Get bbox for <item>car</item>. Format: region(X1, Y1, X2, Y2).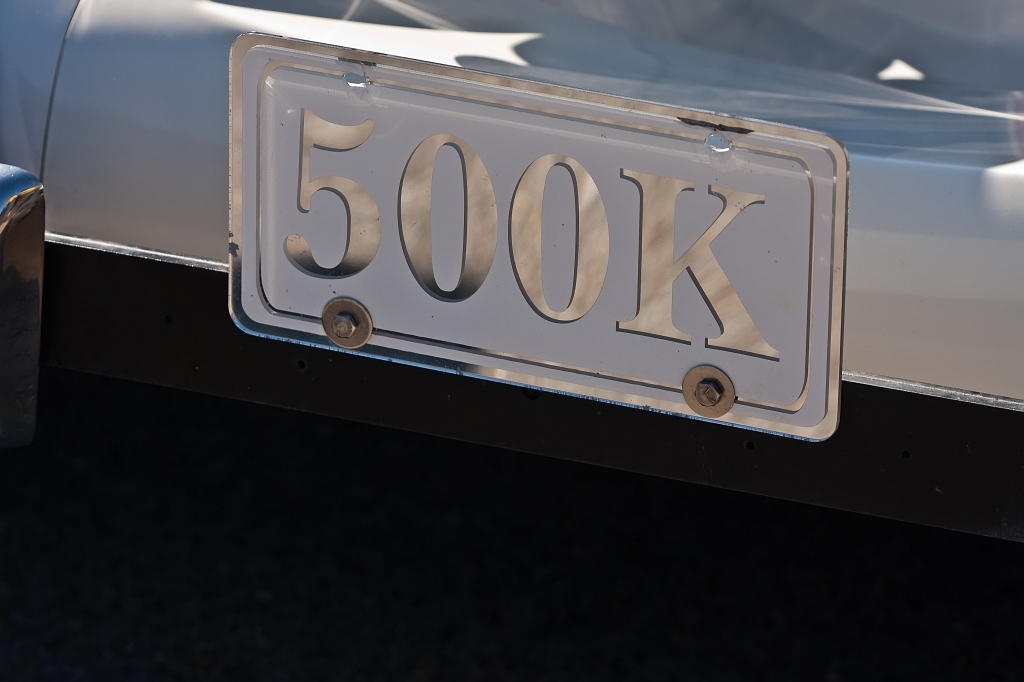
region(0, 0, 1023, 681).
